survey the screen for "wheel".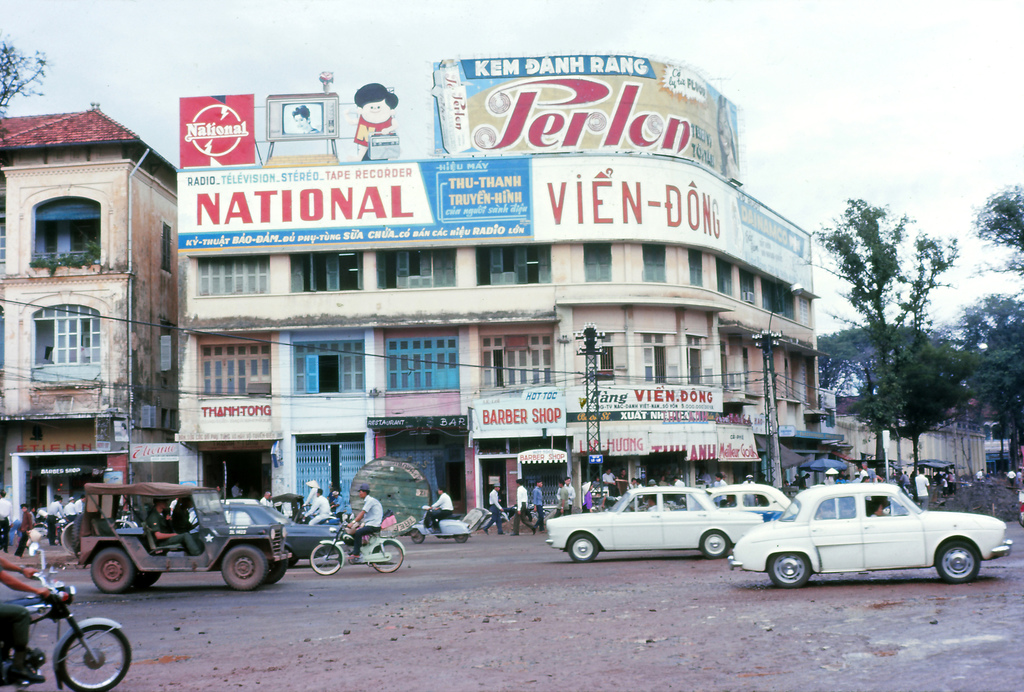
Survey found: x1=454 y1=530 x2=468 y2=543.
